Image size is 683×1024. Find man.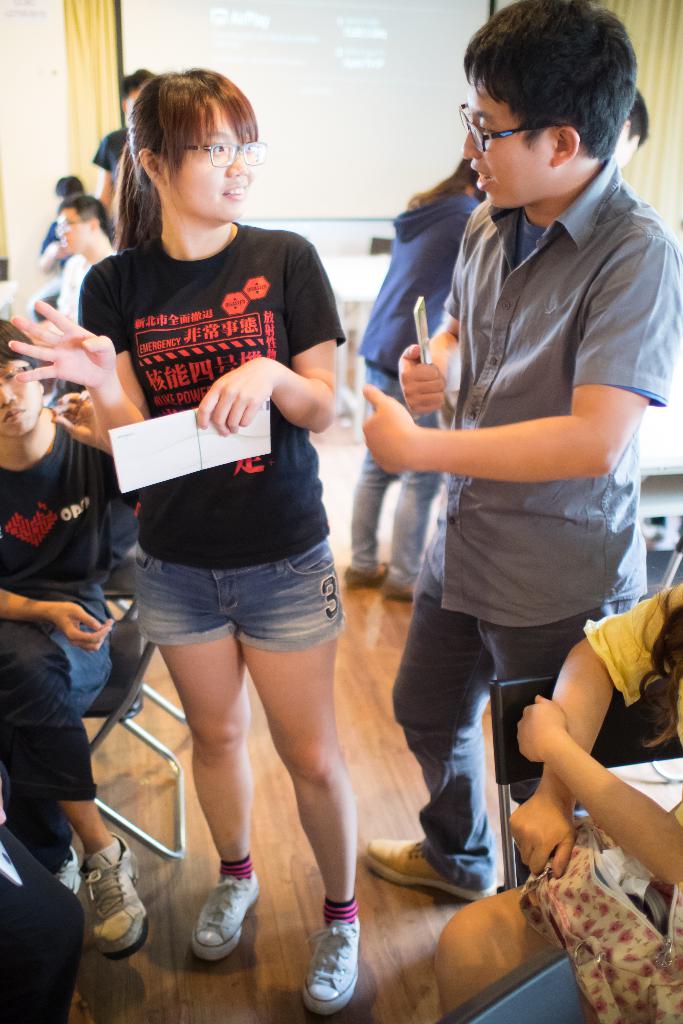
38/201/125/336.
